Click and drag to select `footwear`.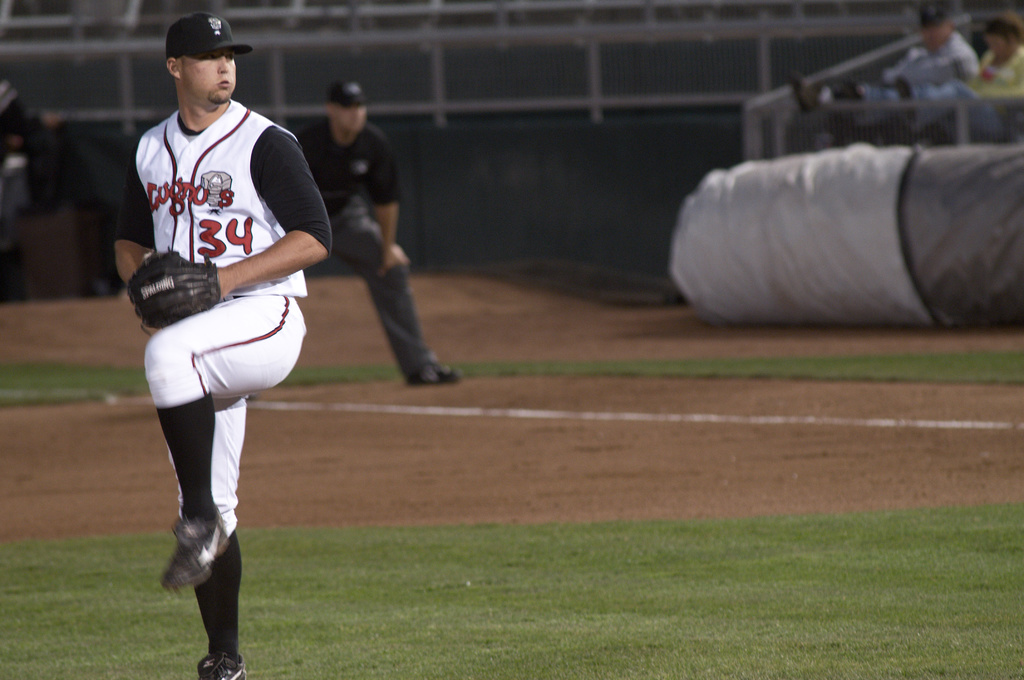
Selection: region(164, 505, 227, 592).
